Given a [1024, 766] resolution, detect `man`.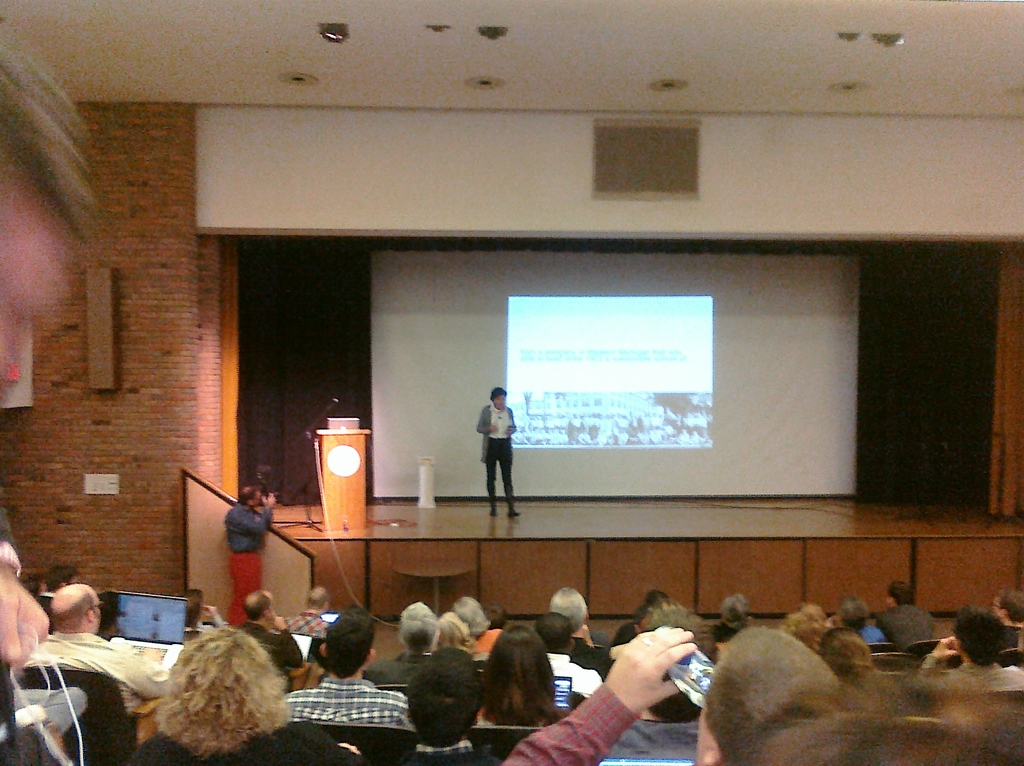
180,589,230,633.
